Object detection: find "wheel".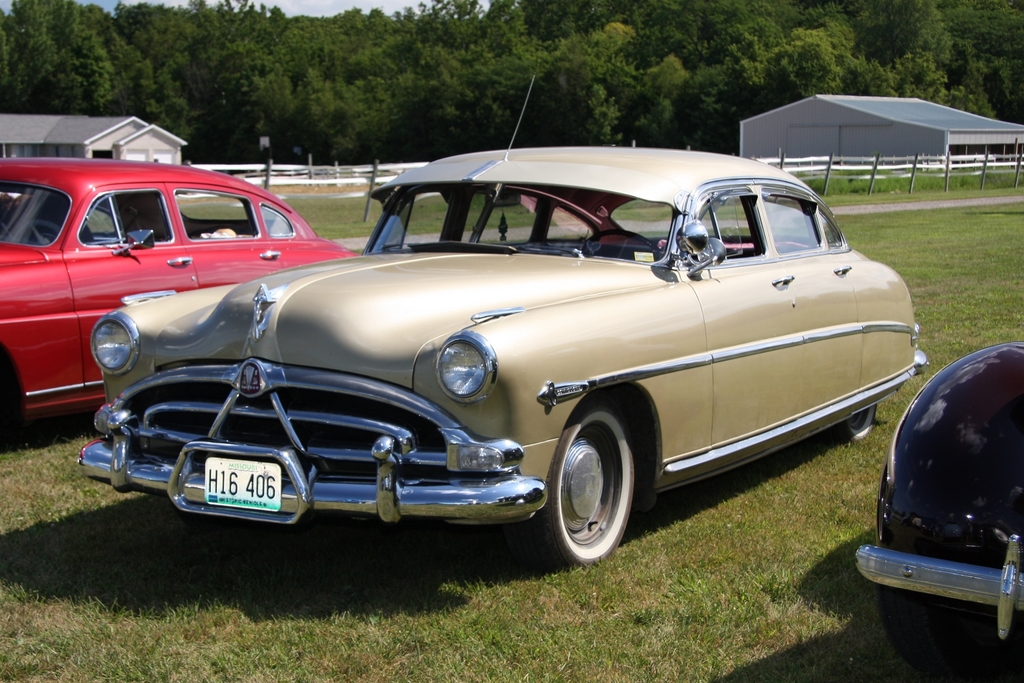
<bbox>539, 399, 640, 569</bbox>.
